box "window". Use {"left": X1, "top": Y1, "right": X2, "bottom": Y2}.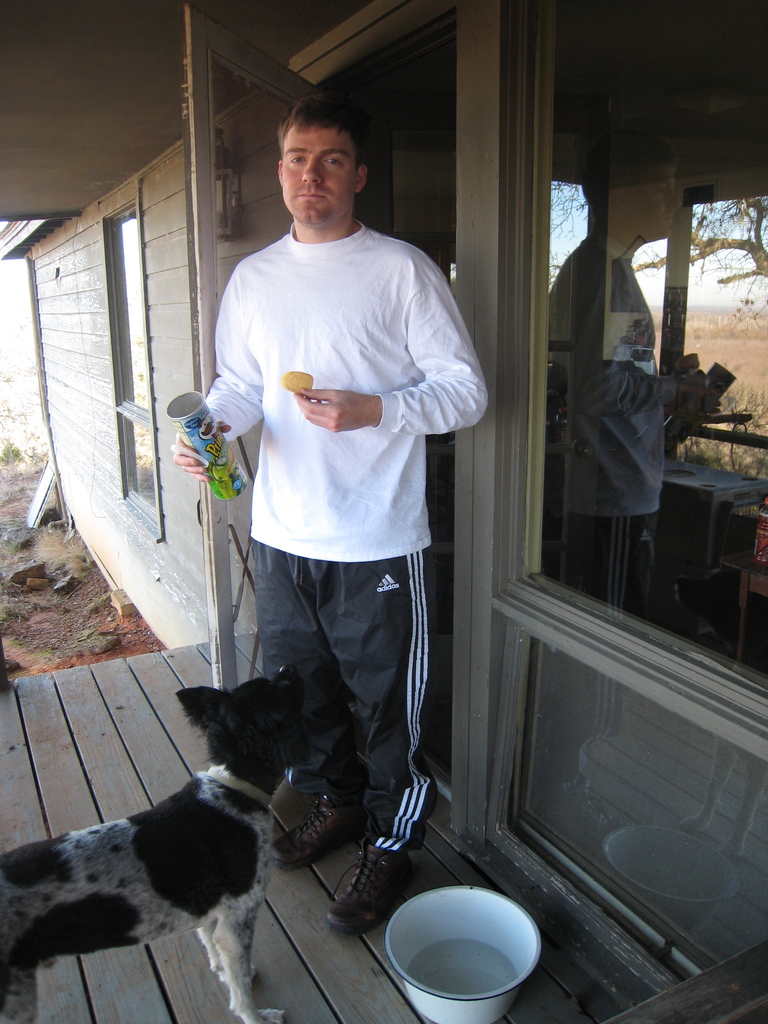
{"left": 107, "top": 207, "right": 161, "bottom": 541}.
